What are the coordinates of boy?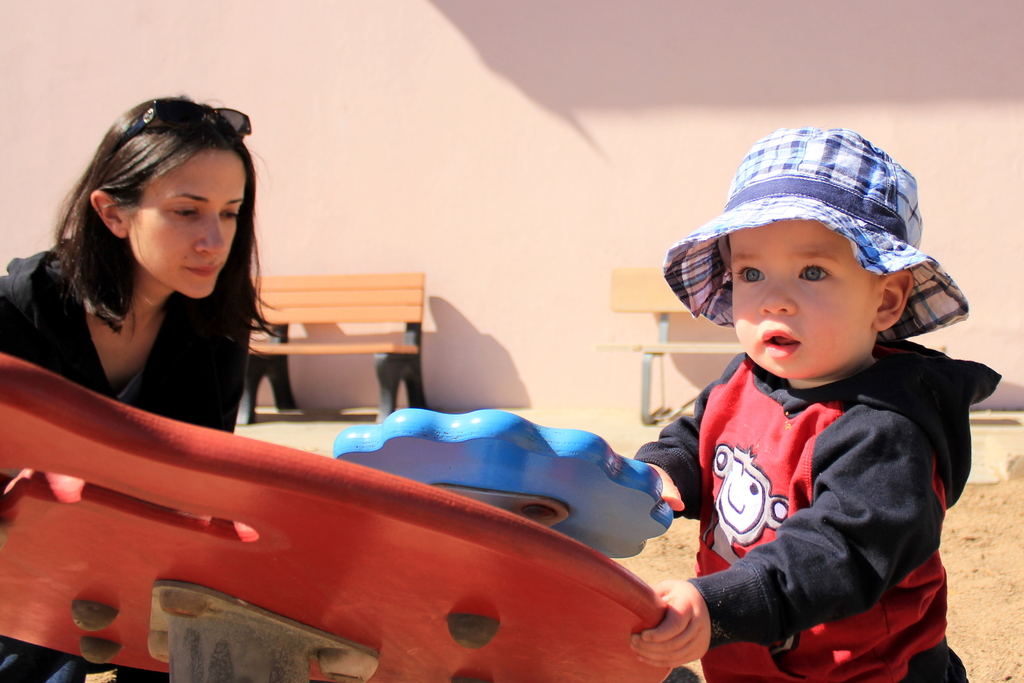
573,114,1014,682.
